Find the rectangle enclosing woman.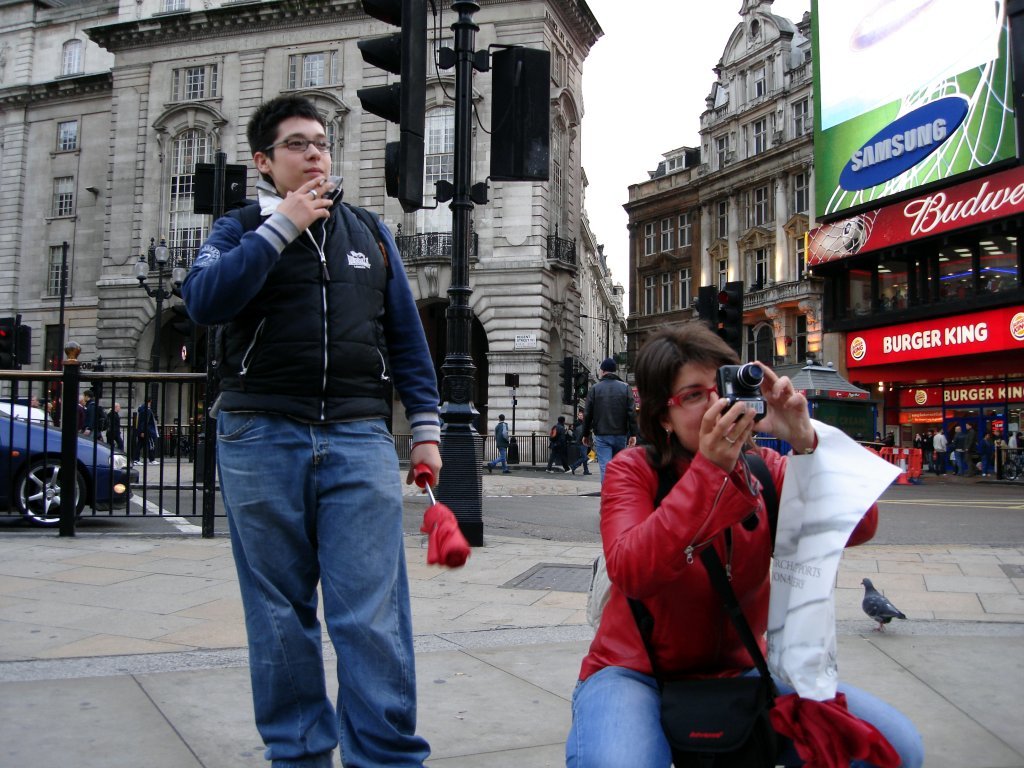
bbox(575, 423, 591, 476).
